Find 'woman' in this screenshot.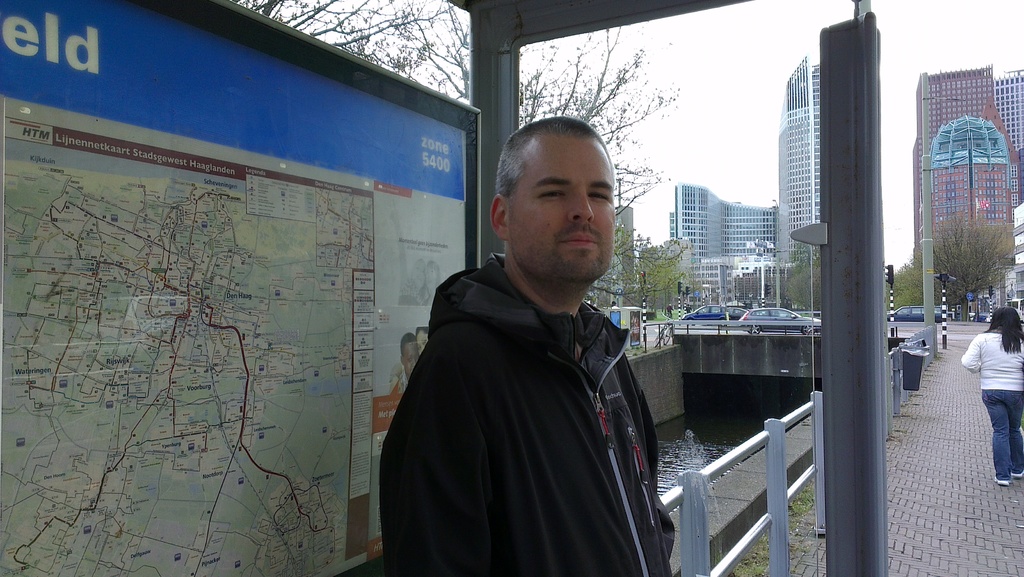
The bounding box for 'woman' is [x1=963, y1=285, x2=1023, y2=476].
